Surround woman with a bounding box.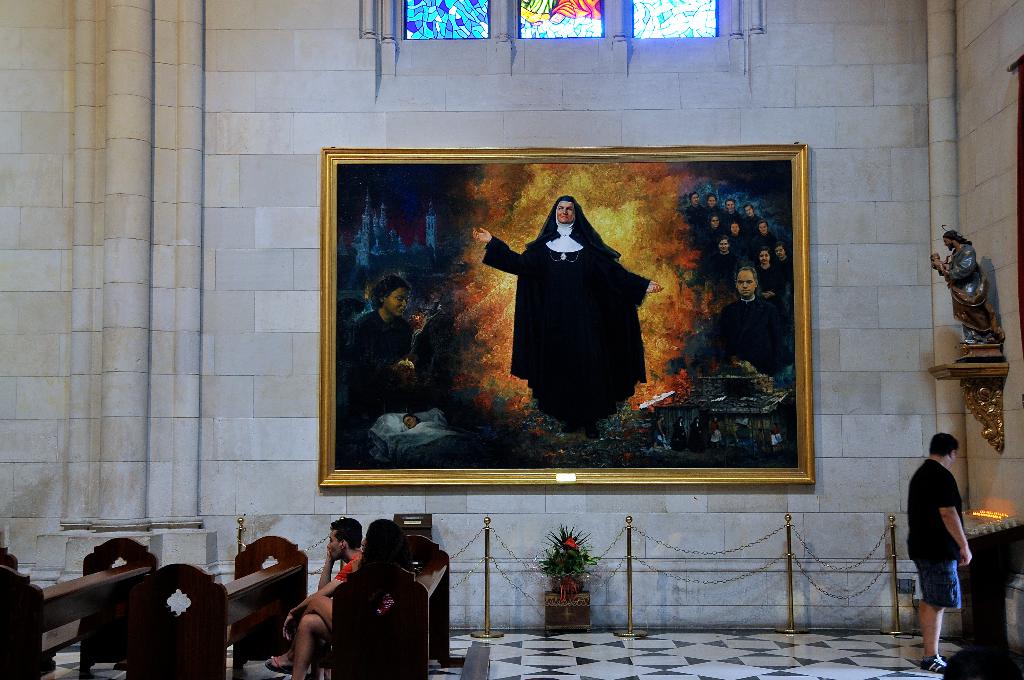
307,515,445,677.
